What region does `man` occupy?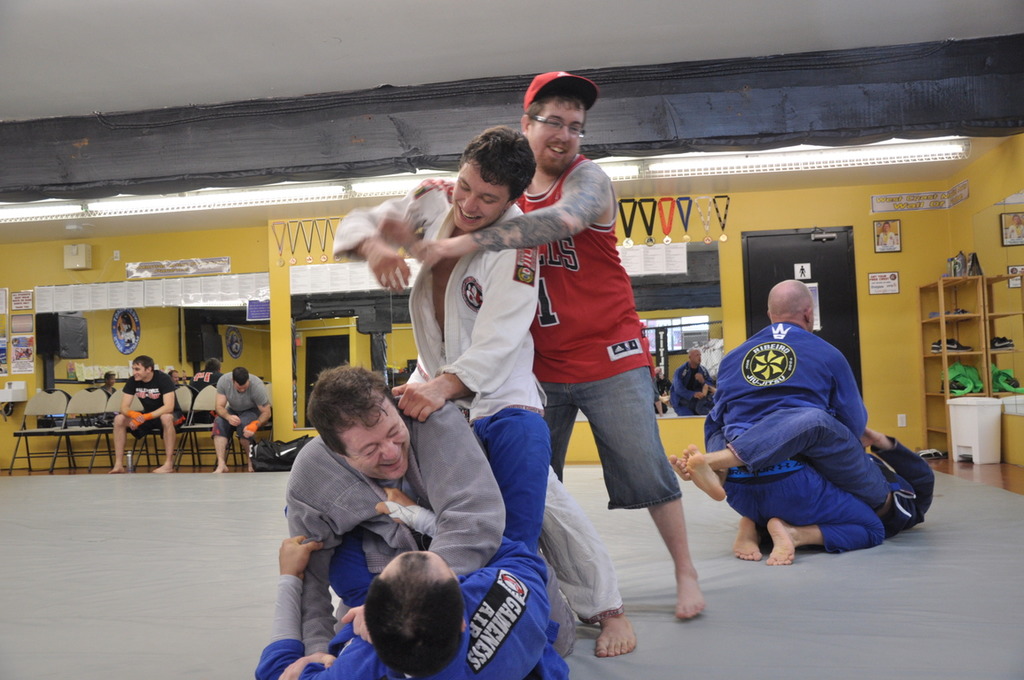
bbox(167, 368, 182, 387).
